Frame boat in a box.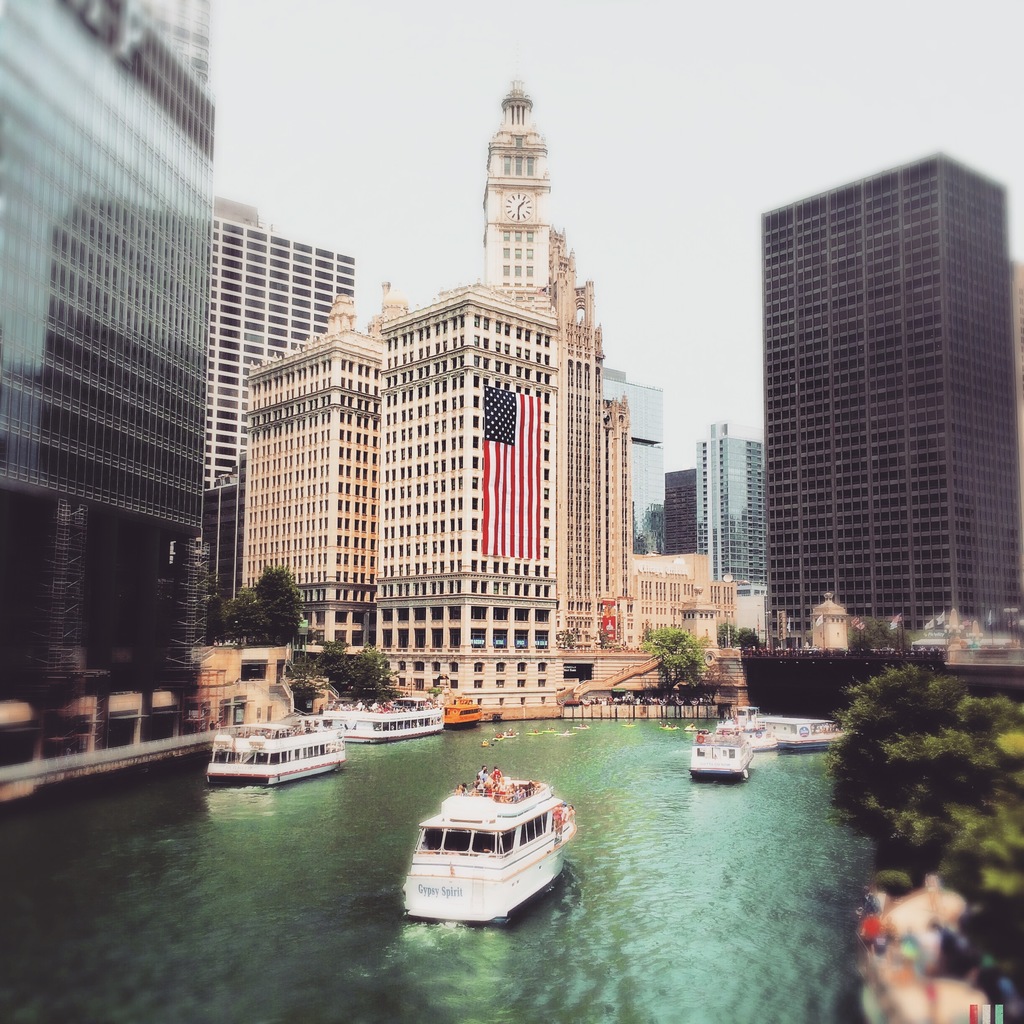
crop(409, 768, 602, 930).
